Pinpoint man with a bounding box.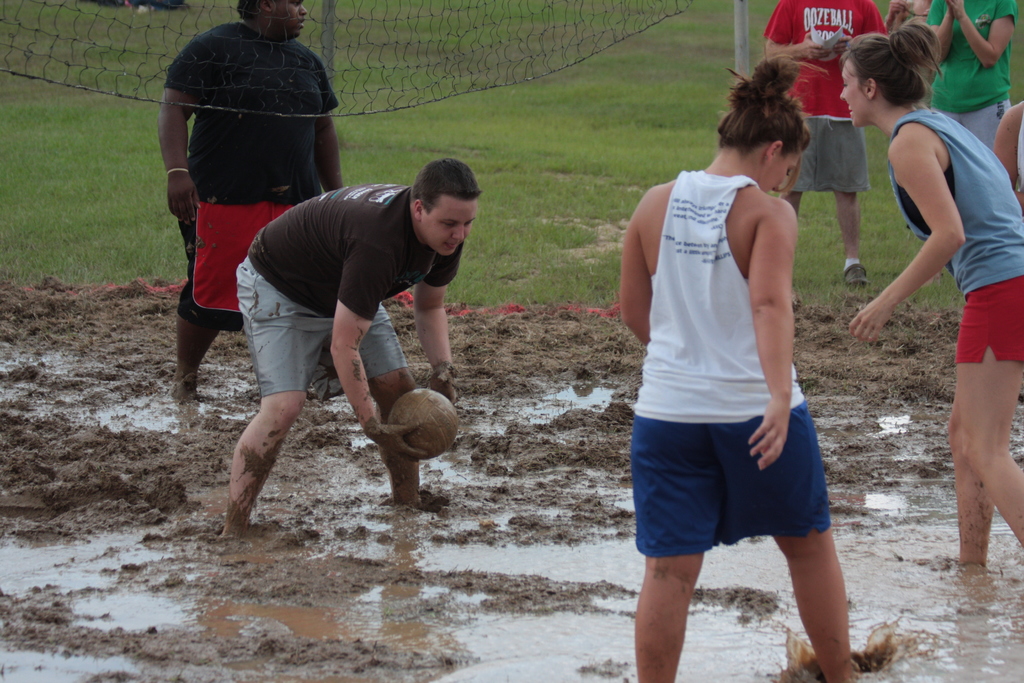
(763, 0, 881, 283).
